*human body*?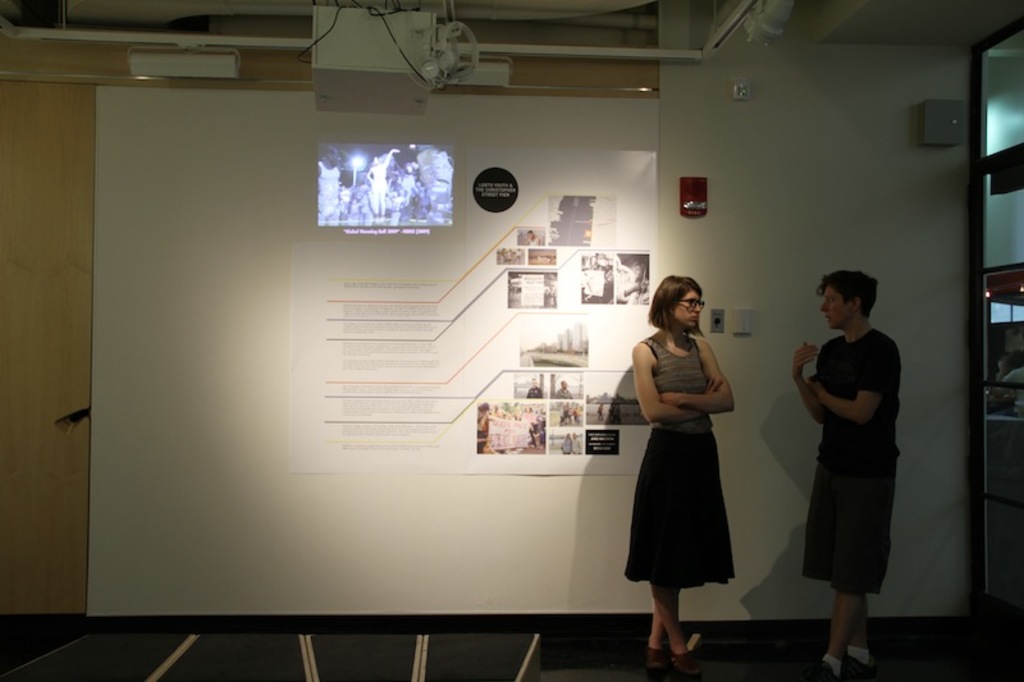
select_region(522, 385, 544, 398)
